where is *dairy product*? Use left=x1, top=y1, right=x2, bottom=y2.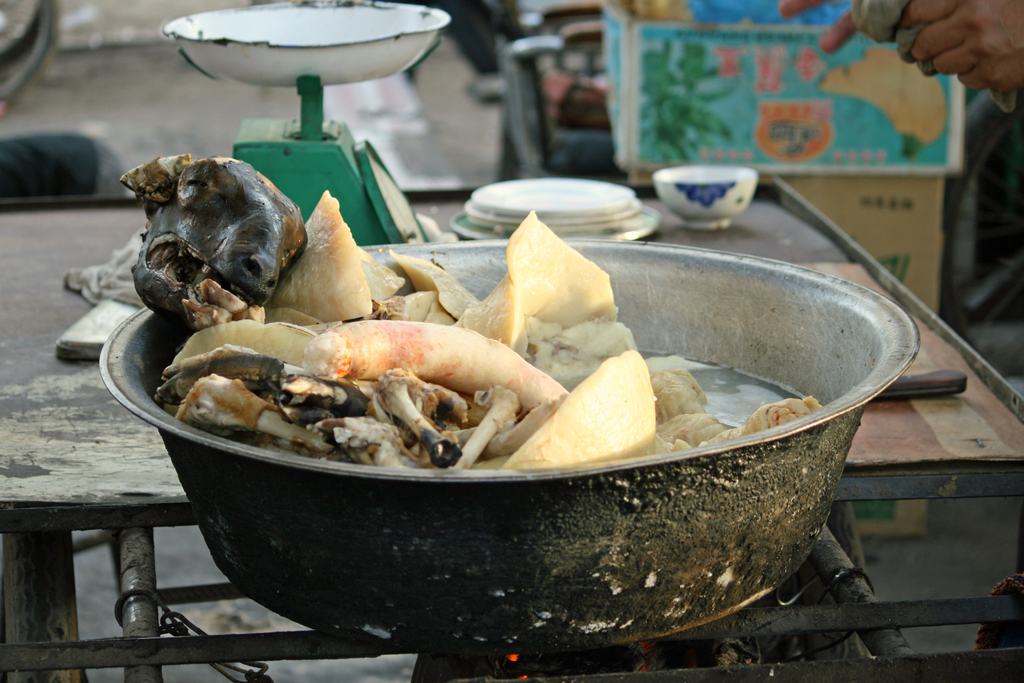
left=461, top=215, right=609, bottom=348.
